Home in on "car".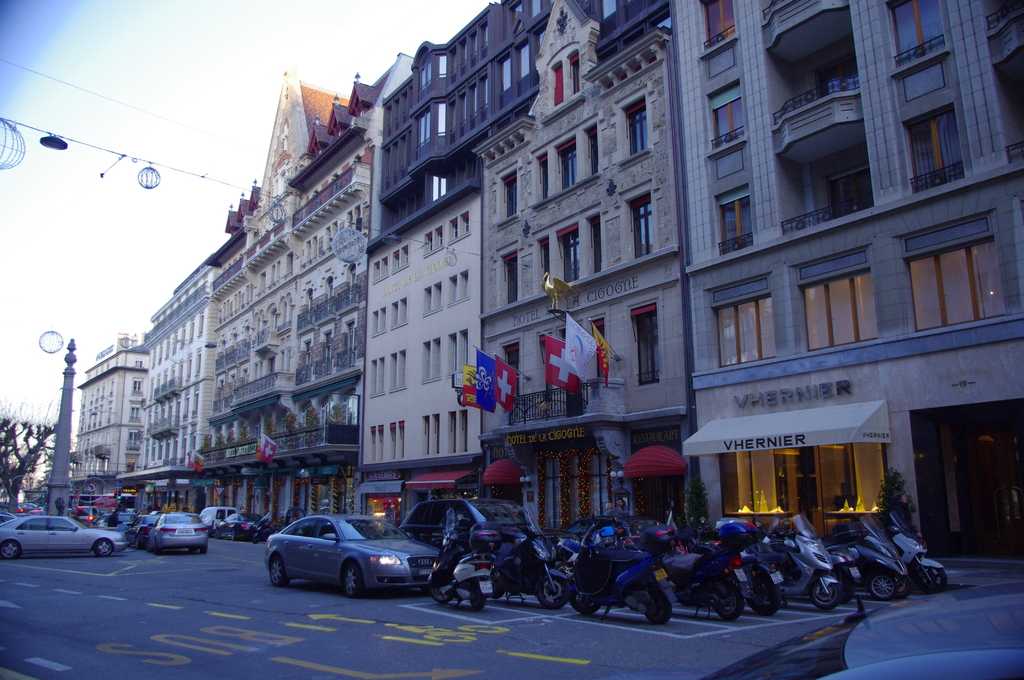
Homed in at l=1, t=506, r=17, b=522.
